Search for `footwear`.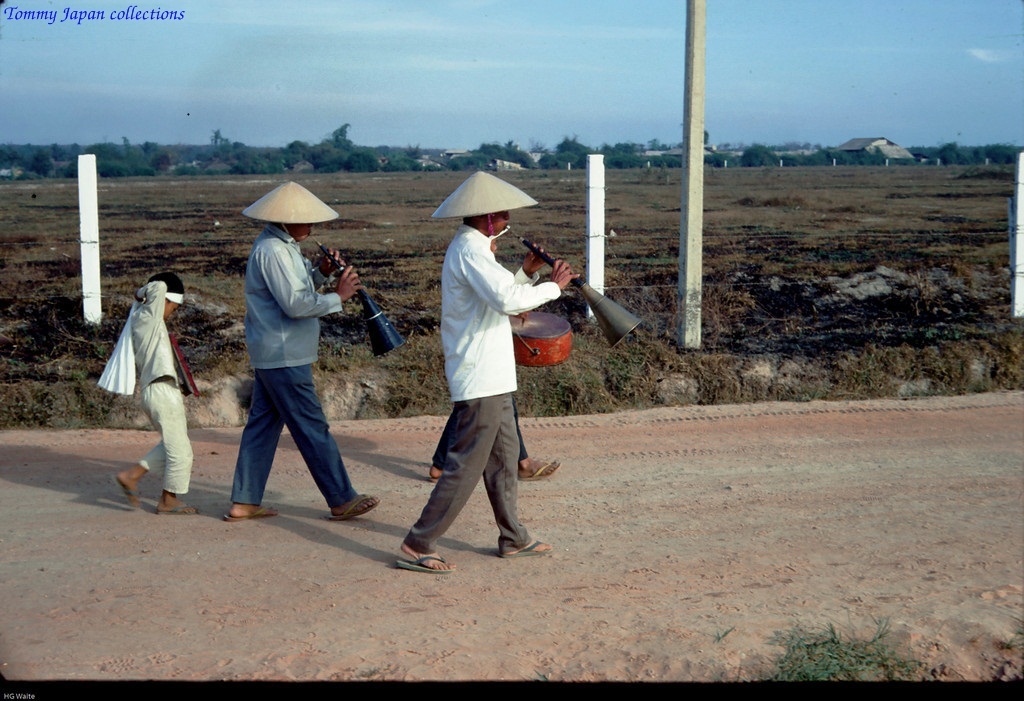
Found at rect(327, 489, 383, 519).
